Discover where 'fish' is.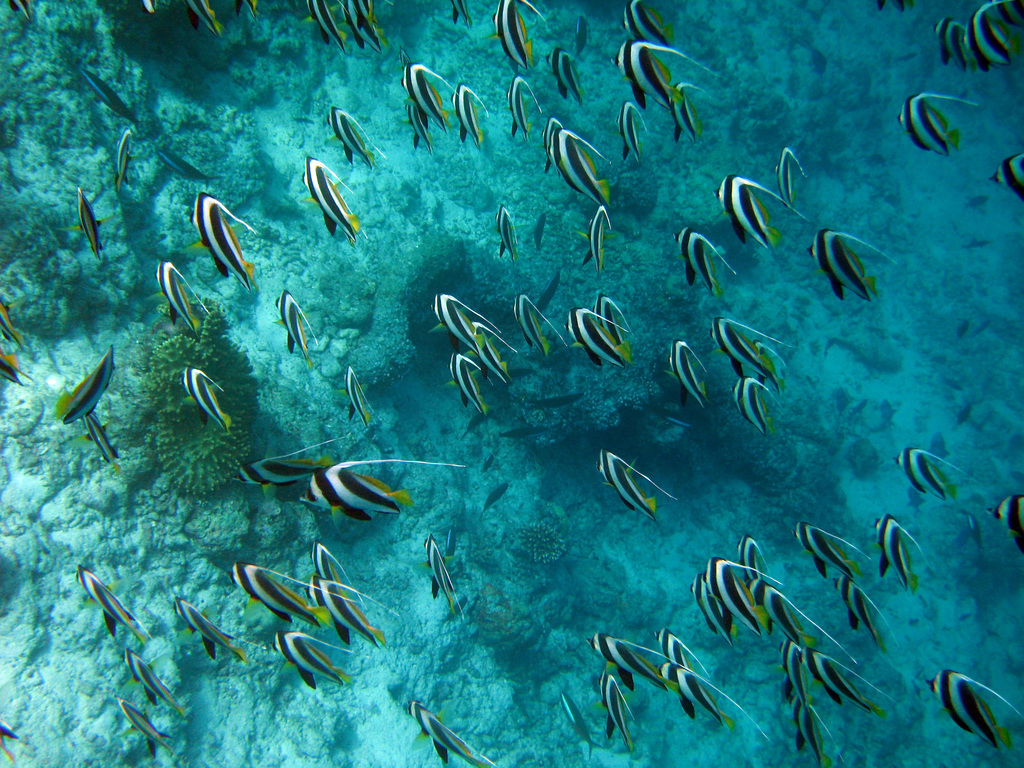
Discovered at <box>567,303,624,368</box>.
